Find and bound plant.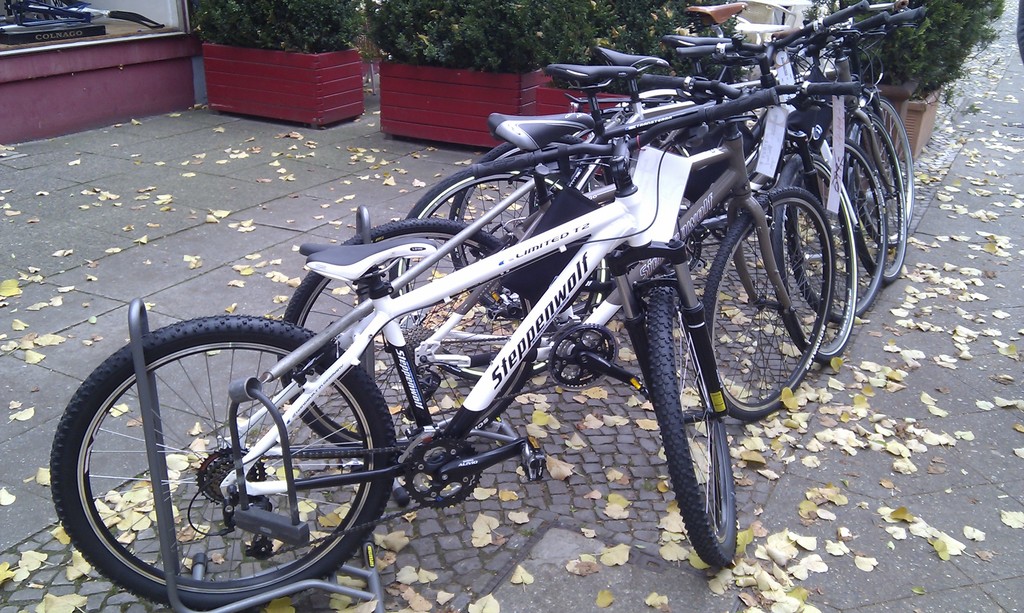
Bound: {"left": 639, "top": 474, "right": 659, "bottom": 496}.
